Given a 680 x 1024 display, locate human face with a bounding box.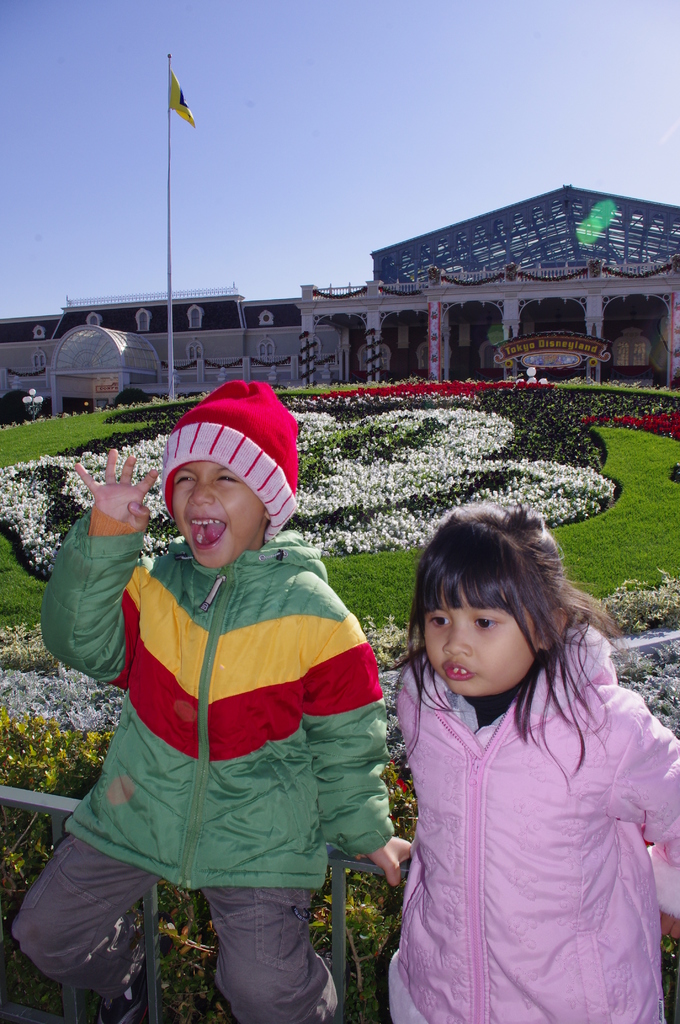
Located: {"left": 166, "top": 460, "right": 260, "bottom": 566}.
